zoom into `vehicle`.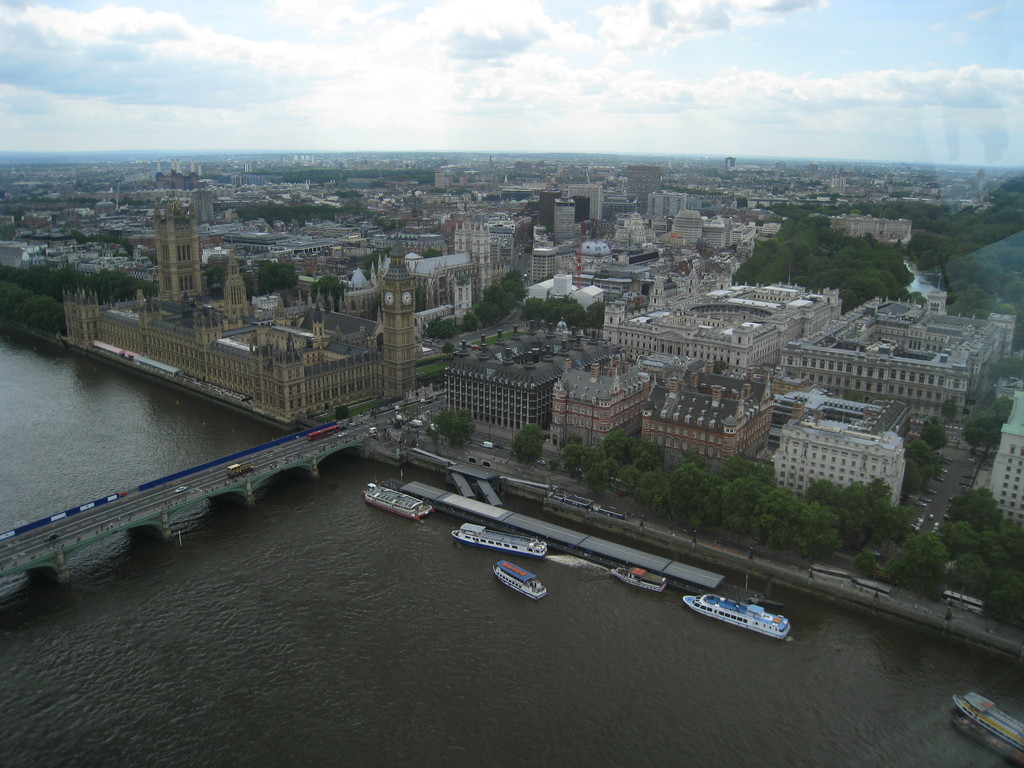
Zoom target: [360, 474, 436, 522].
